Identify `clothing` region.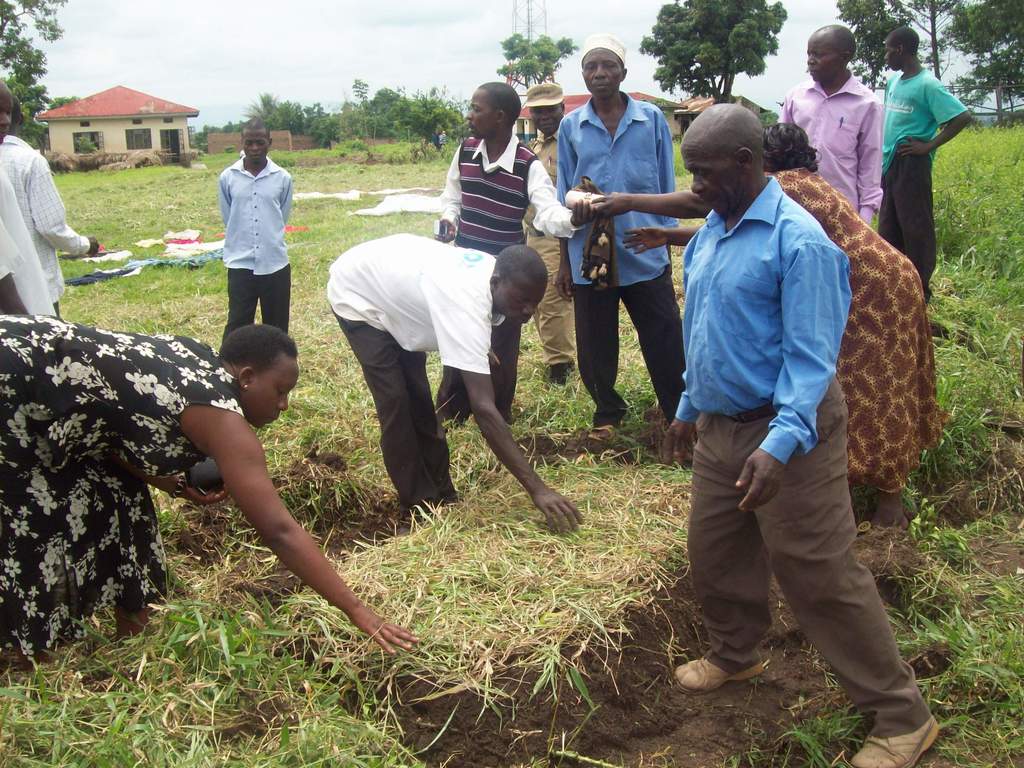
Region: l=776, t=71, r=881, b=217.
